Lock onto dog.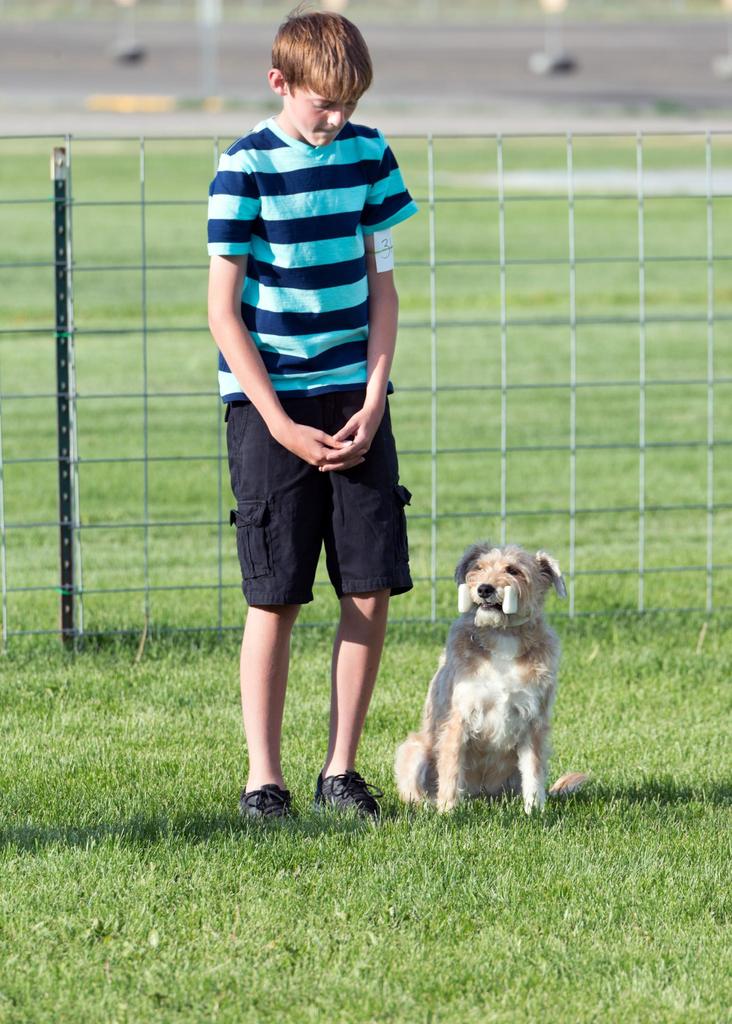
Locked: bbox=[381, 545, 590, 812].
